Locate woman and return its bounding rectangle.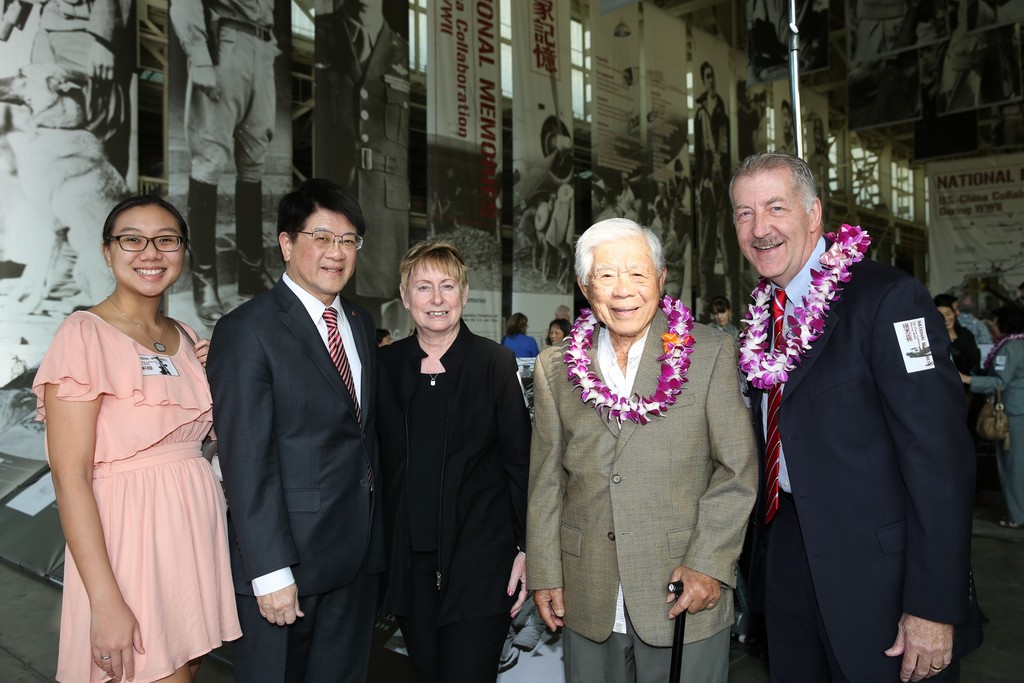
<bbox>934, 300, 979, 399</bbox>.
